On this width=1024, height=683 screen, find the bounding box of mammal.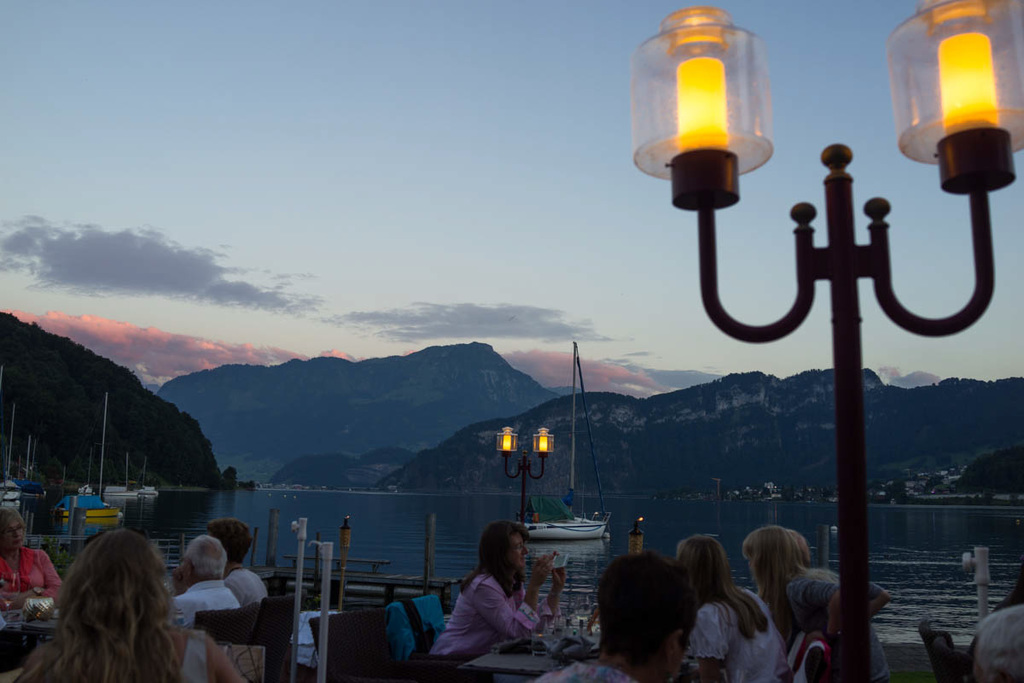
Bounding box: [x1=971, y1=601, x2=1023, y2=682].
